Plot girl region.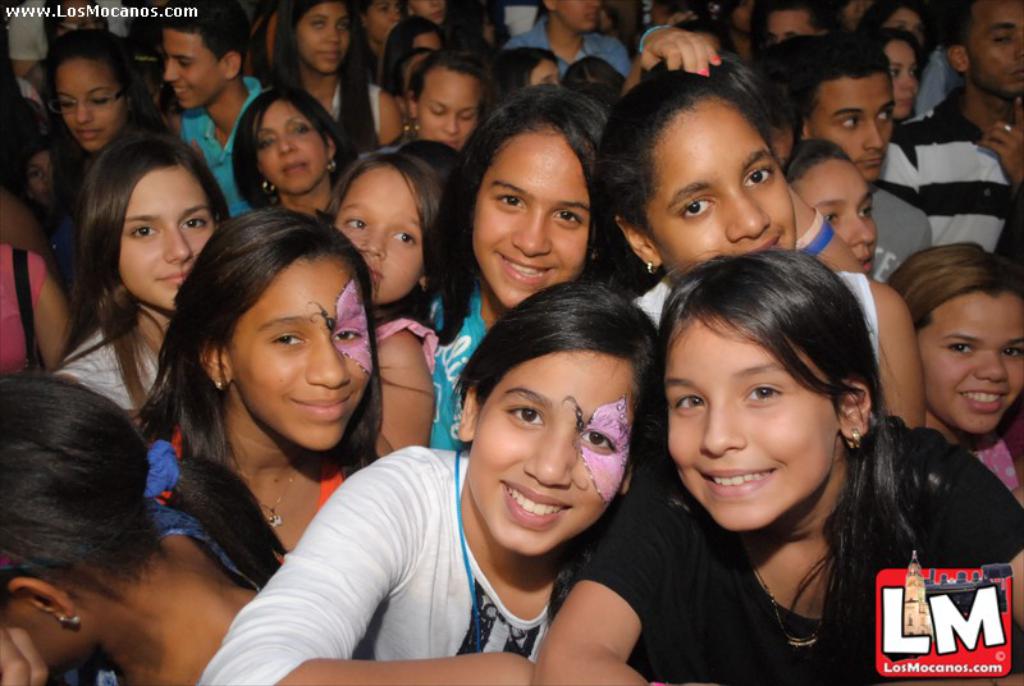
Plotted at <bbox>621, 28, 792, 165</bbox>.
